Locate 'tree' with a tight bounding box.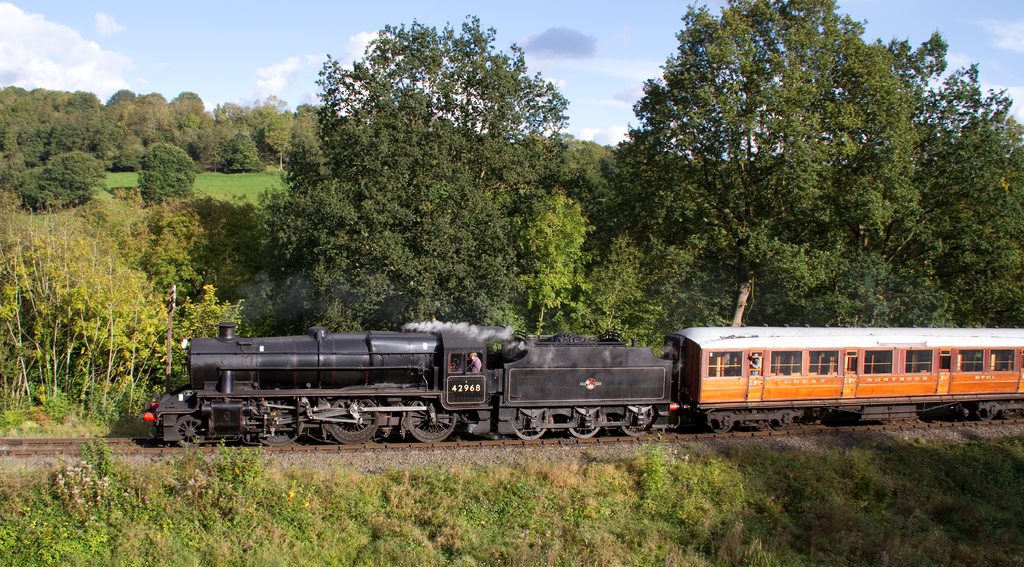
{"x1": 255, "y1": 17, "x2": 576, "y2": 339}.
